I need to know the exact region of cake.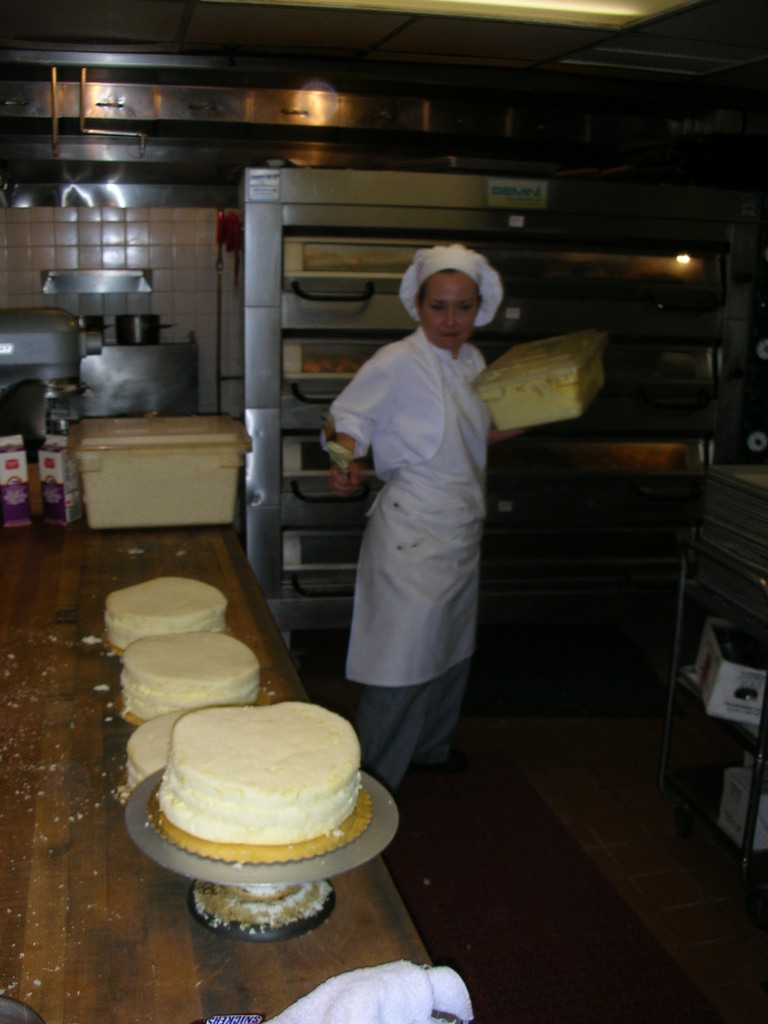
Region: (left=191, top=881, right=331, bottom=933).
